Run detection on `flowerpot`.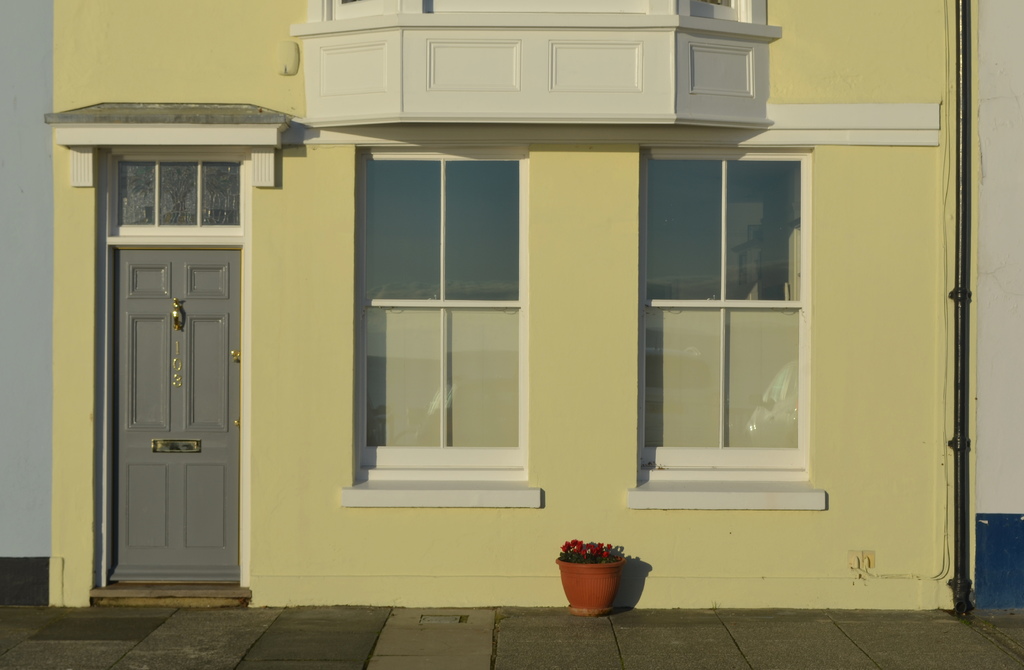
Result: Rect(557, 554, 626, 620).
